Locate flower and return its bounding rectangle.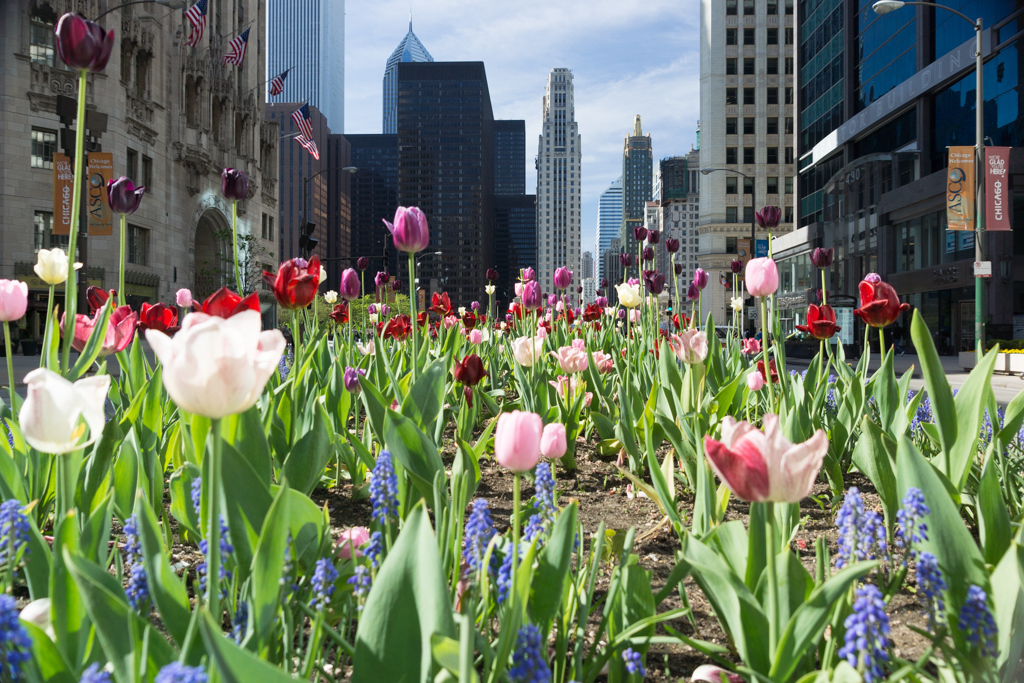
select_region(313, 552, 336, 605).
